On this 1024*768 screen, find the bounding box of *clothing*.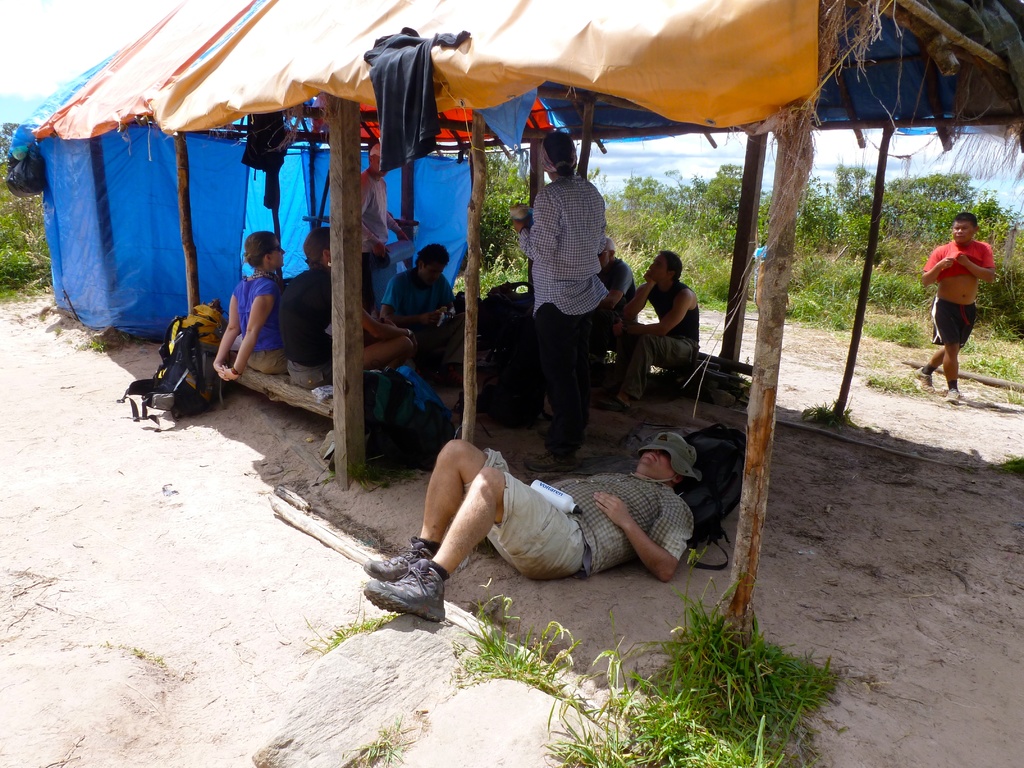
Bounding box: pyautogui.locateOnScreen(606, 286, 704, 395).
